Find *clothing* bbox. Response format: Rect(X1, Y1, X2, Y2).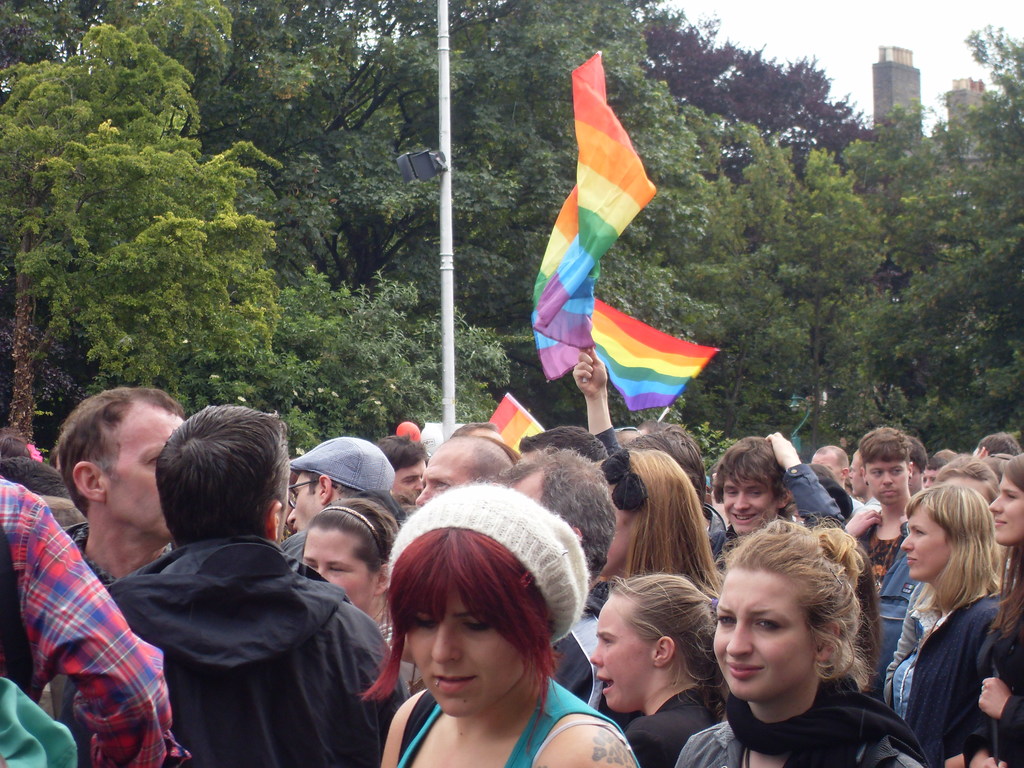
Rect(681, 669, 928, 767).
